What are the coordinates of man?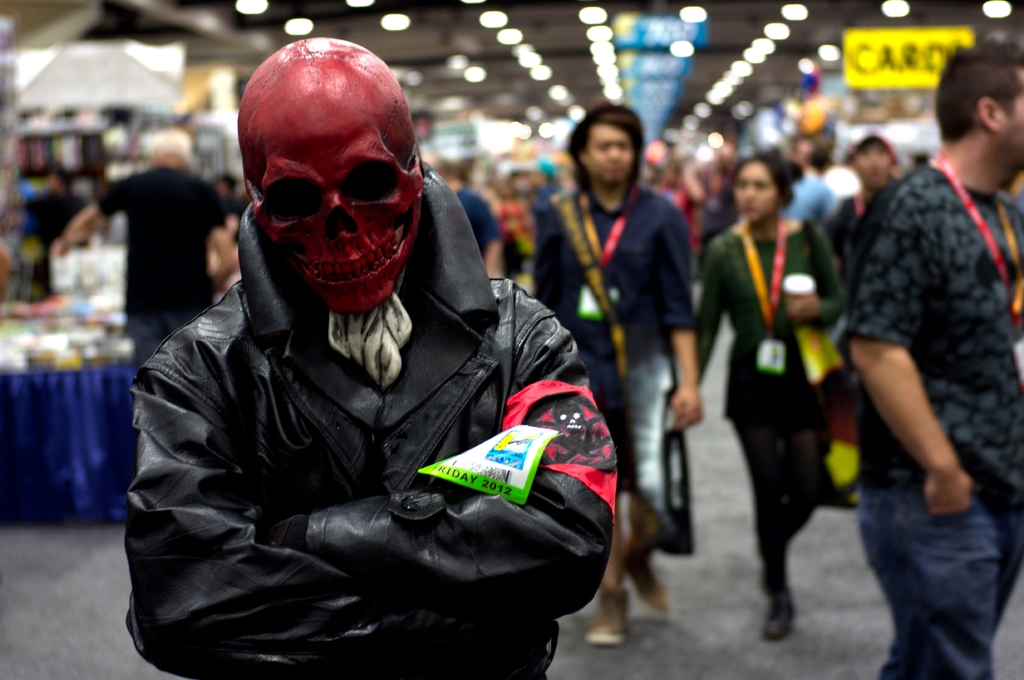
bbox=(120, 40, 619, 679).
